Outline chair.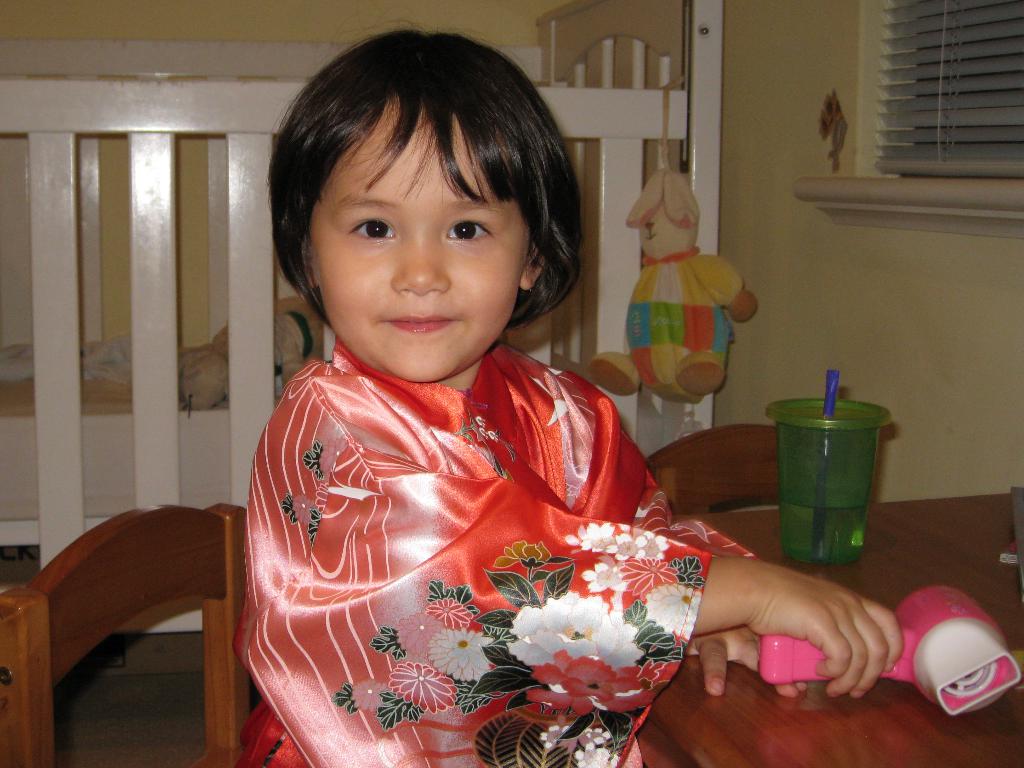
Outline: box=[644, 423, 784, 516].
